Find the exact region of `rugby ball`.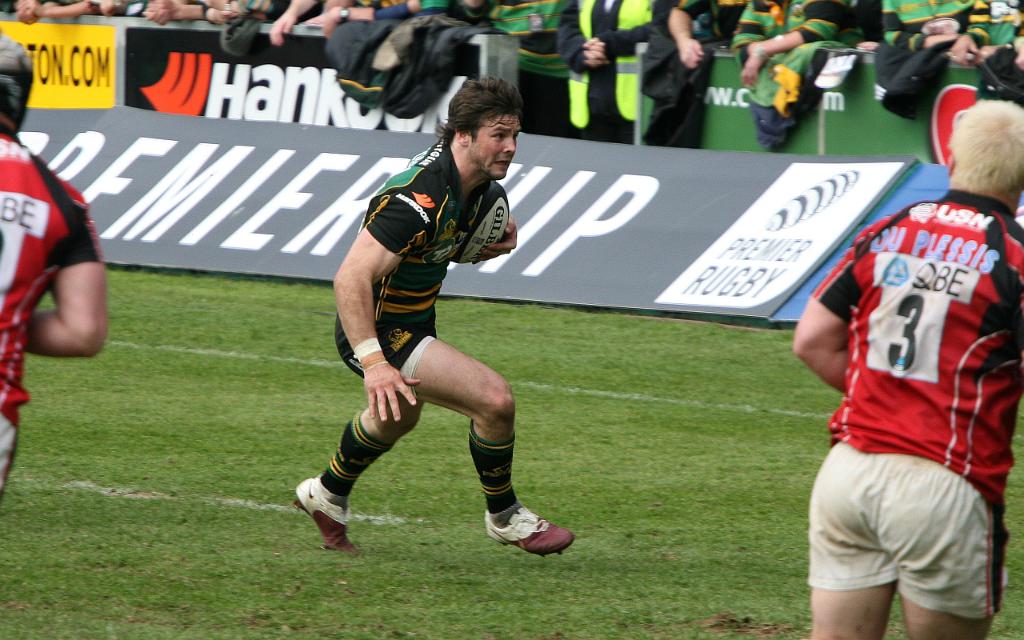
Exact region: {"x1": 449, "y1": 182, "x2": 510, "y2": 265}.
